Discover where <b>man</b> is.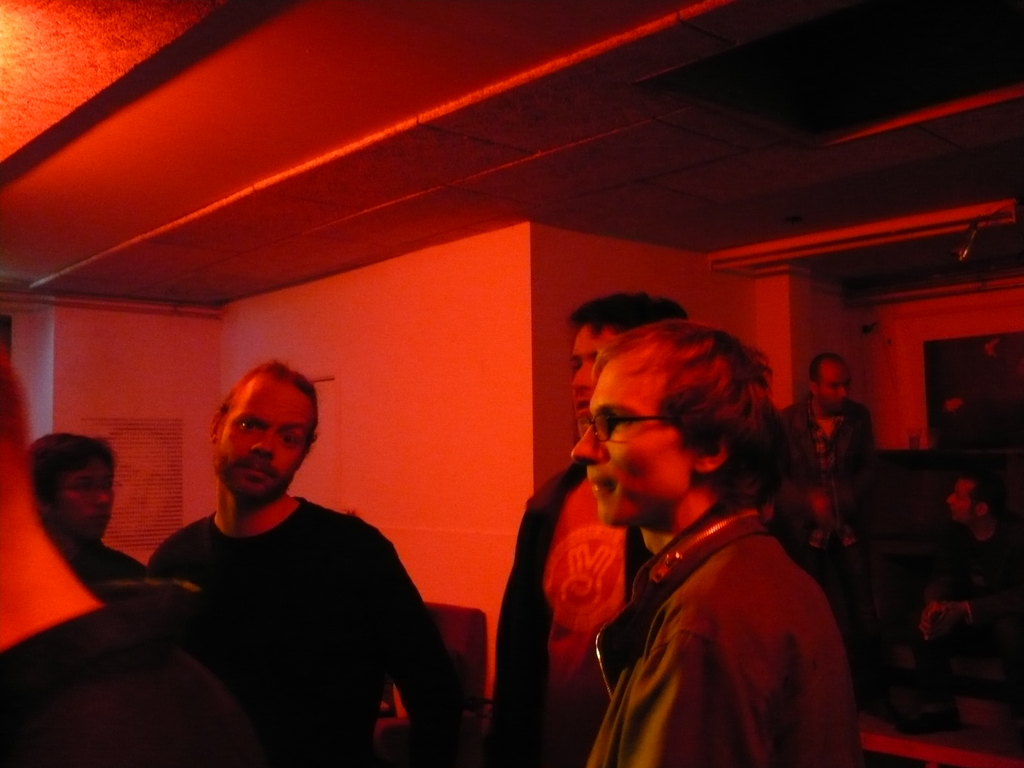
Discovered at select_region(567, 322, 866, 767).
